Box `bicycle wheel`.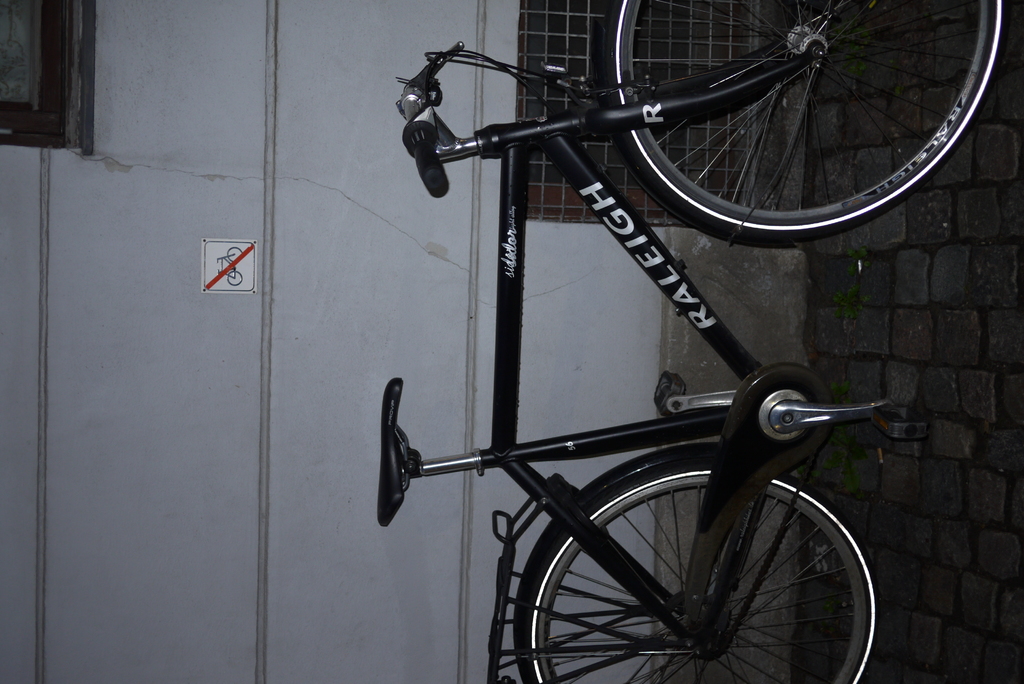
(left=602, top=0, right=1013, bottom=256).
